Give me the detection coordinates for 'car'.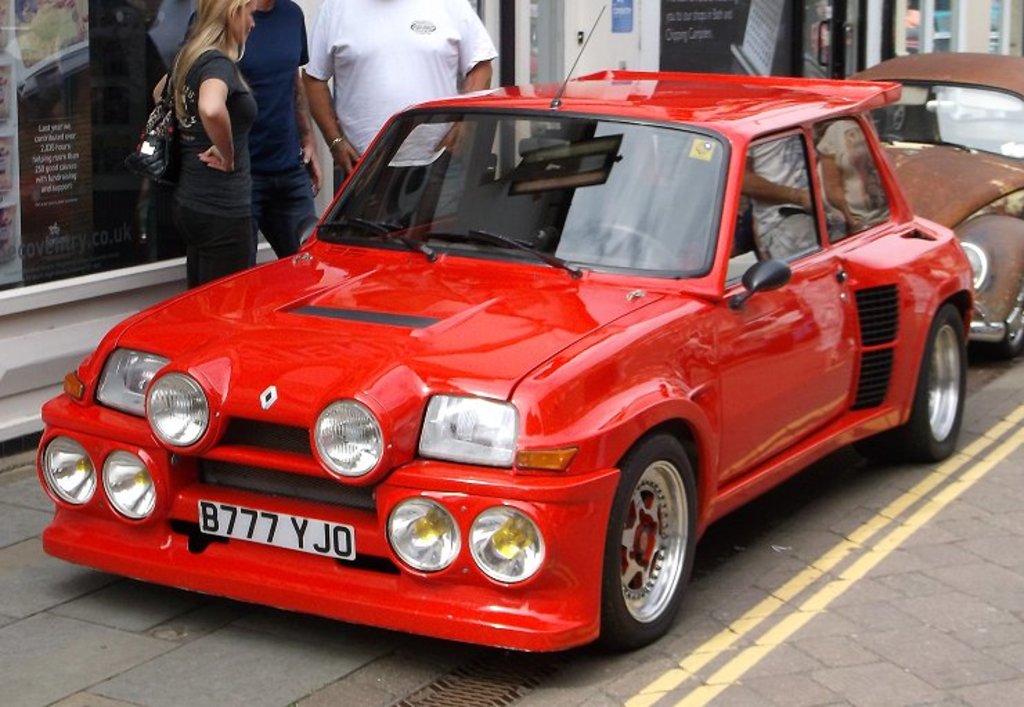
bbox(40, 50, 992, 657).
